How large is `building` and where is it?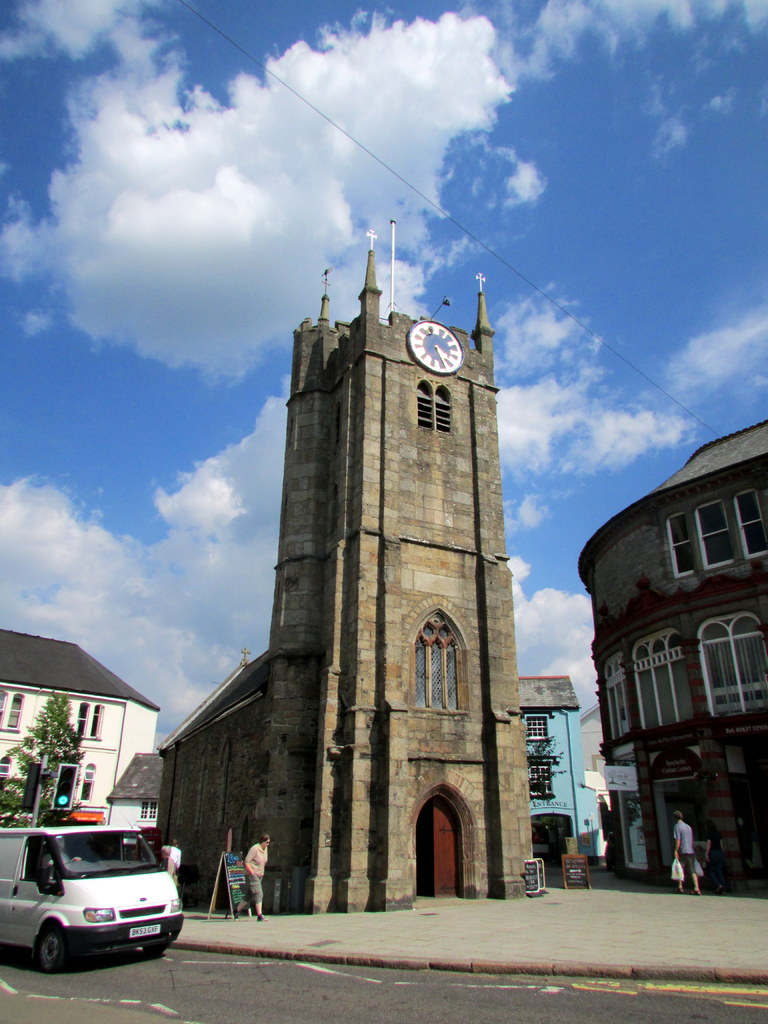
Bounding box: rect(107, 746, 164, 854).
